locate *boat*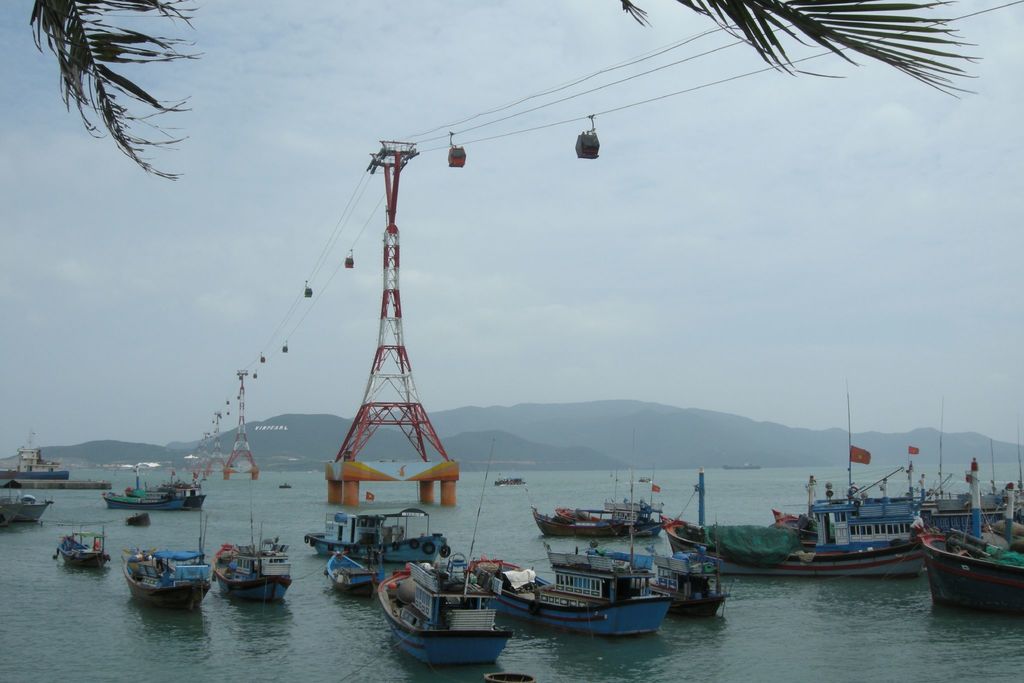
region(649, 553, 721, 628)
